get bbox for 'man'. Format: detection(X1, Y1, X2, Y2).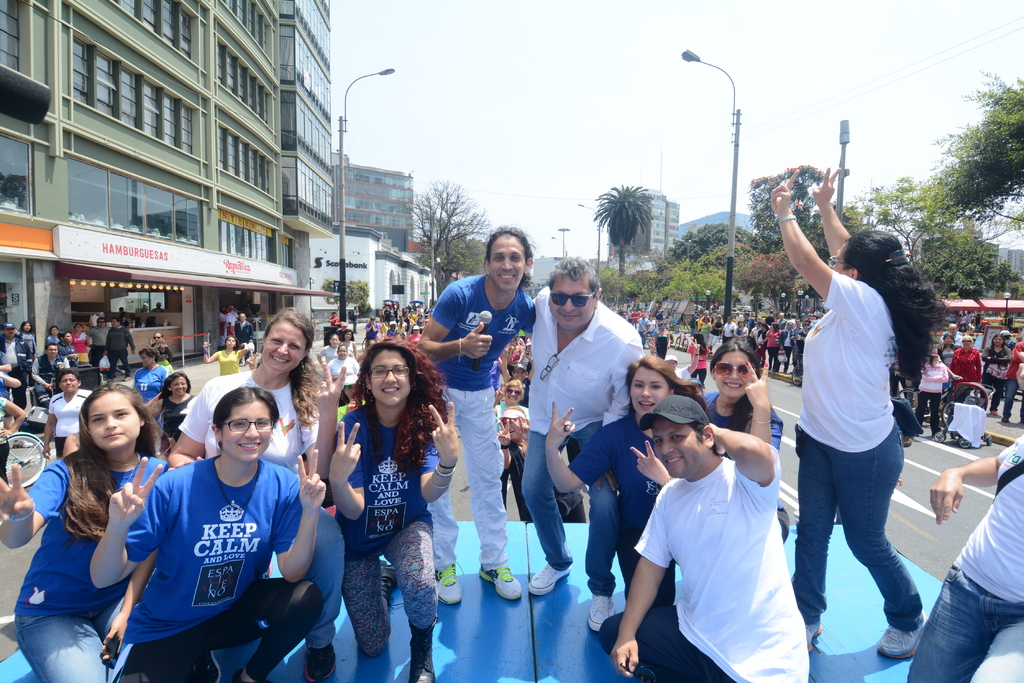
detection(329, 309, 341, 325).
